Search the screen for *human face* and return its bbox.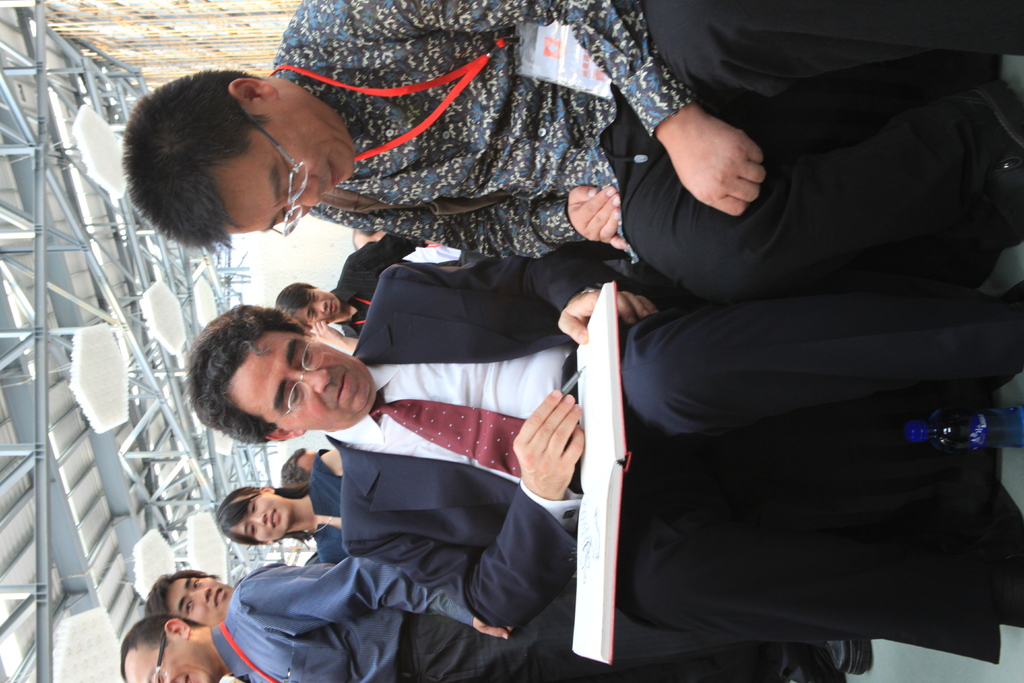
Found: bbox=[227, 488, 289, 542].
